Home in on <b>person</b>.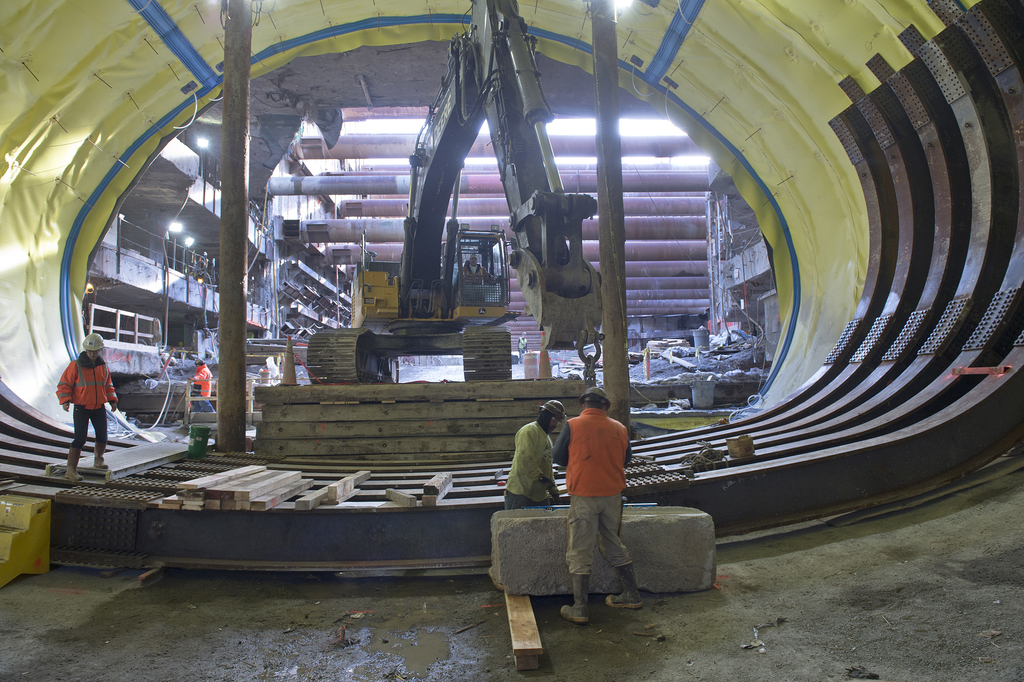
Homed in at BBox(56, 329, 111, 466).
